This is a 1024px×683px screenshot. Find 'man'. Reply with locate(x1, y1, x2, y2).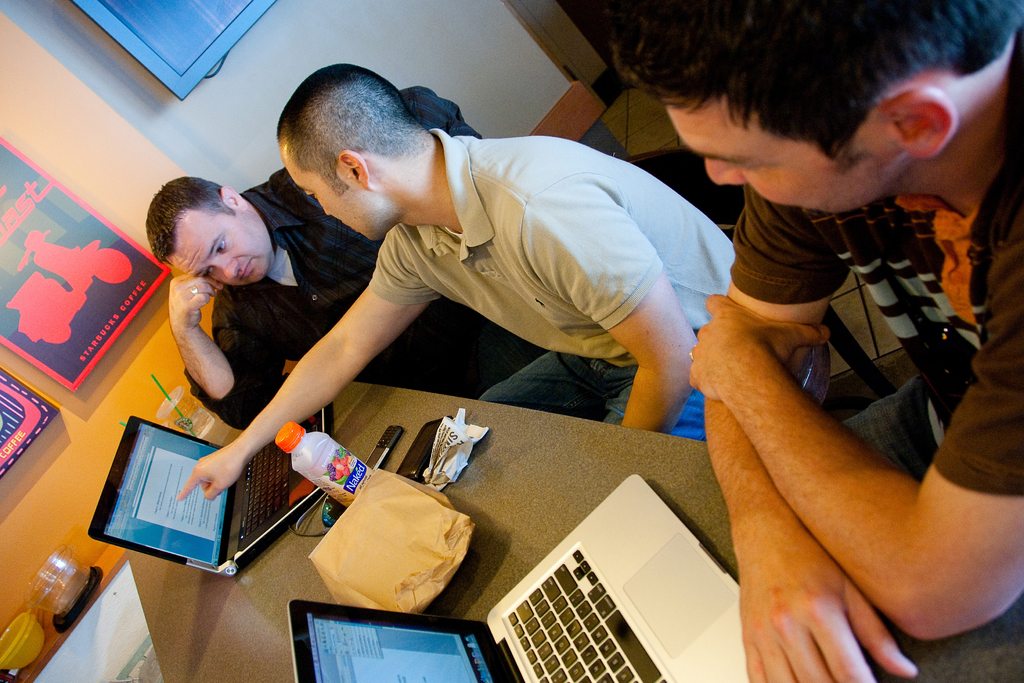
locate(142, 170, 507, 440).
